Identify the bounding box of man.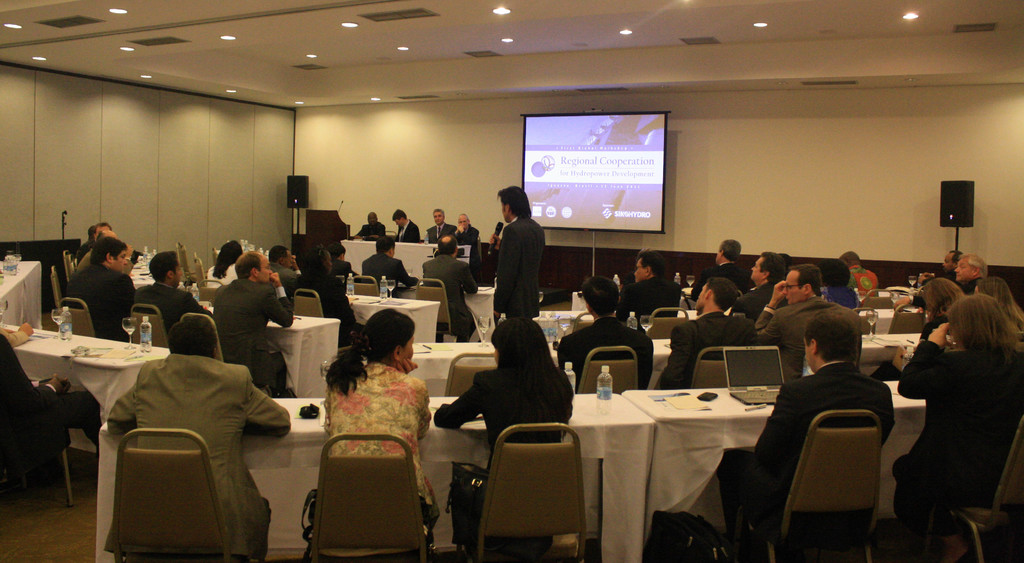
[x1=104, y1=318, x2=294, y2=562].
